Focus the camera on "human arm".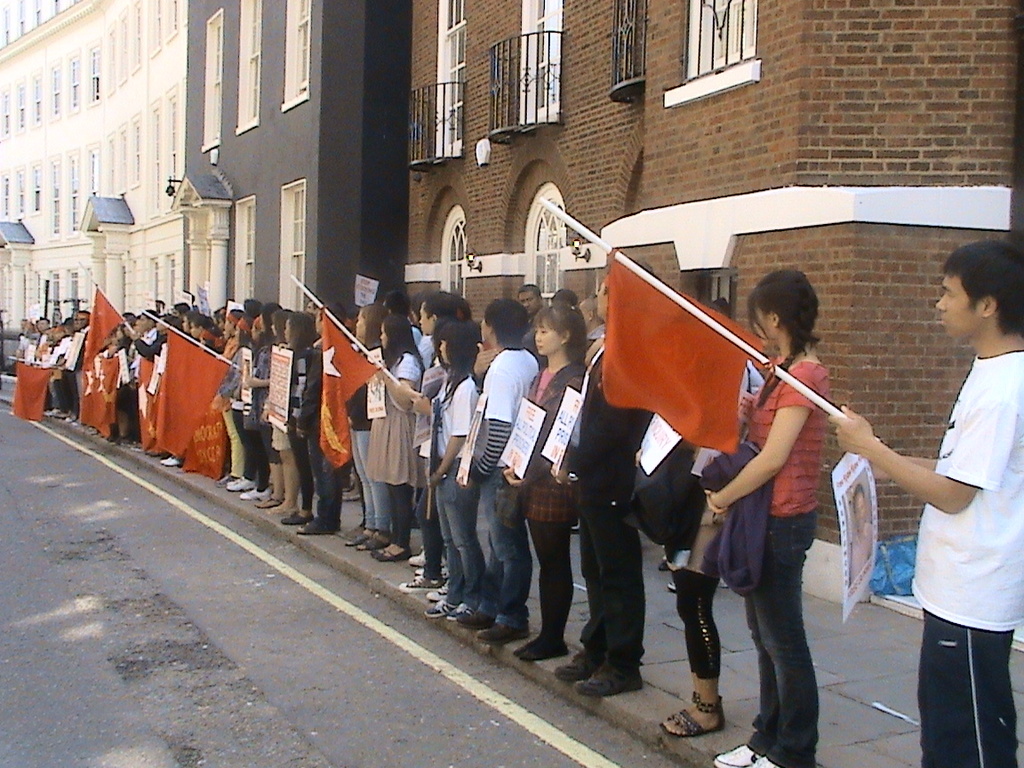
Focus region: (x1=711, y1=365, x2=810, y2=506).
